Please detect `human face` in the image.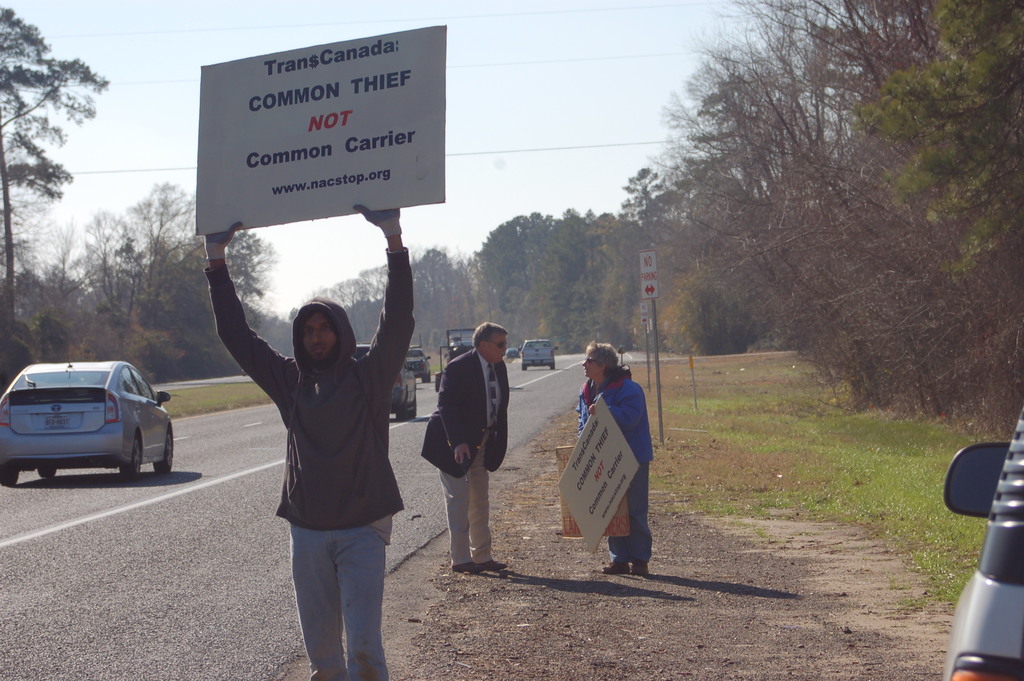
[left=486, top=333, right=508, bottom=361].
